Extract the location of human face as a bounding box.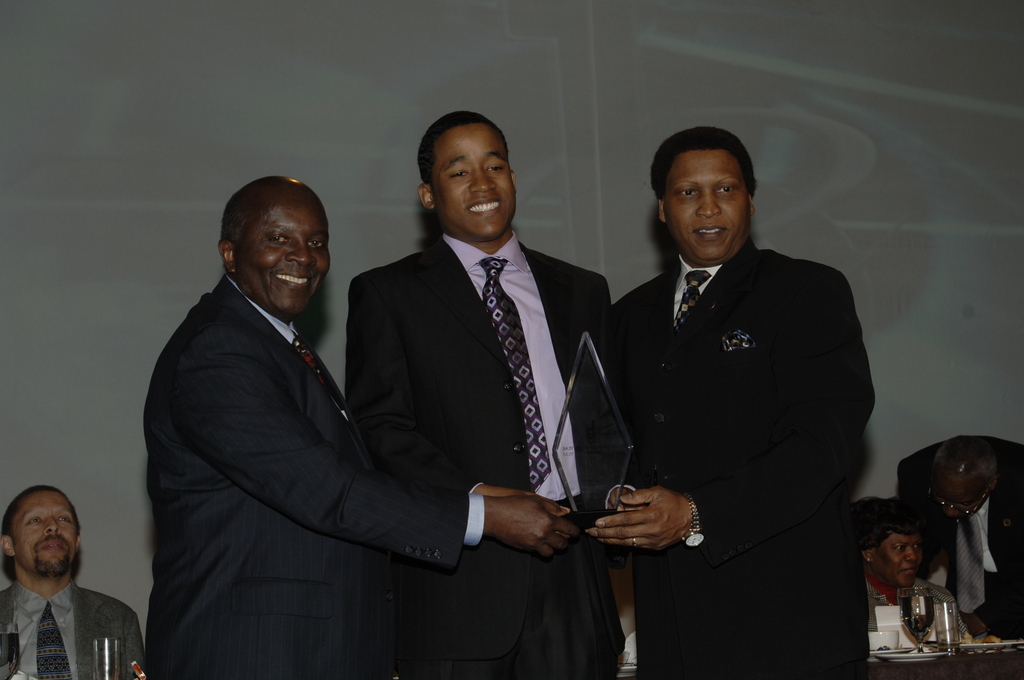
230/193/333/316.
